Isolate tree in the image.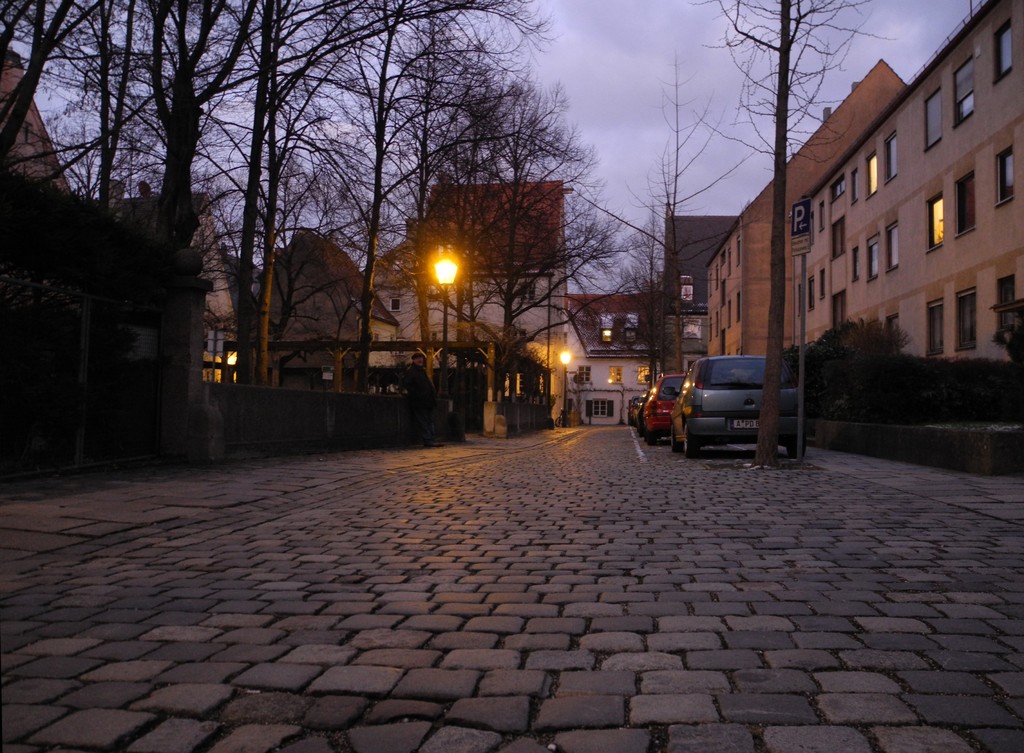
Isolated region: Rect(467, 66, 648, 416).
